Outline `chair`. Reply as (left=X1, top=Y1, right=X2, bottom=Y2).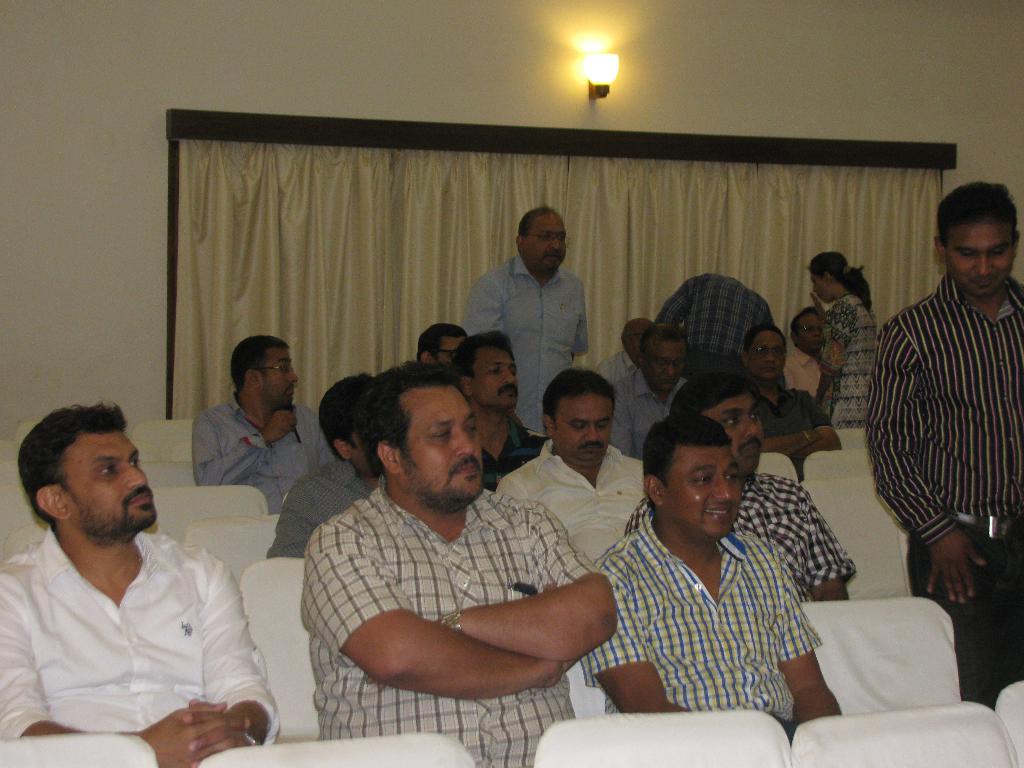
(left=525, top=709, right=794, bottom=767).
